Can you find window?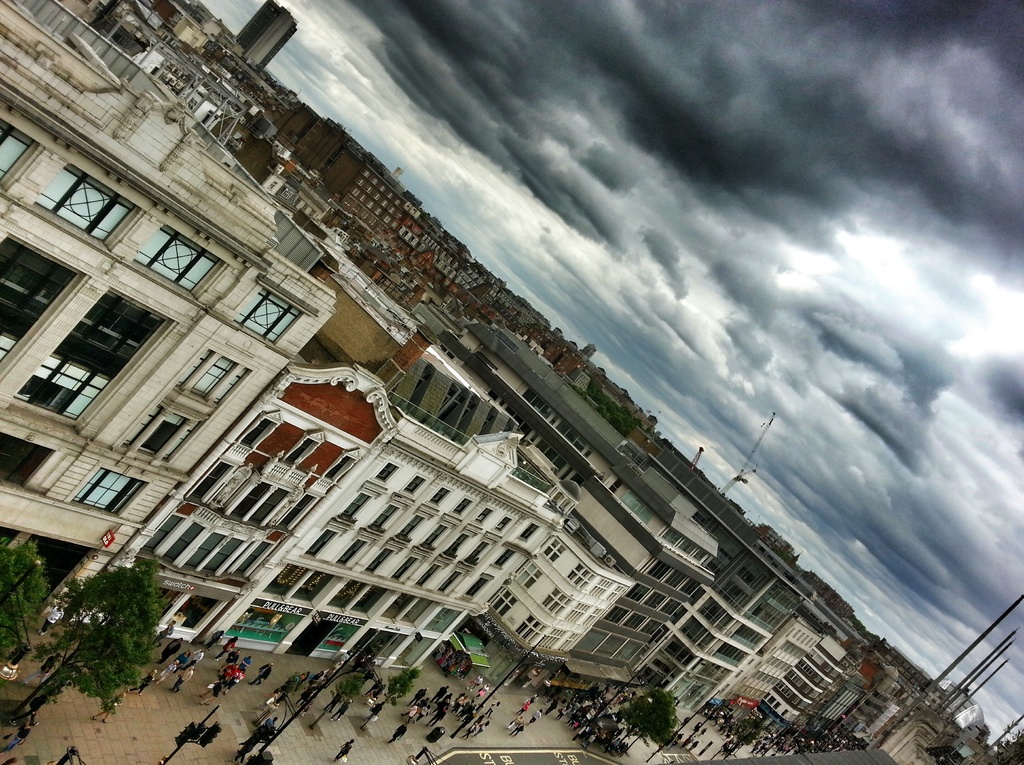
Yes, bounding box: l=518, t=523, r=537, b=543.
